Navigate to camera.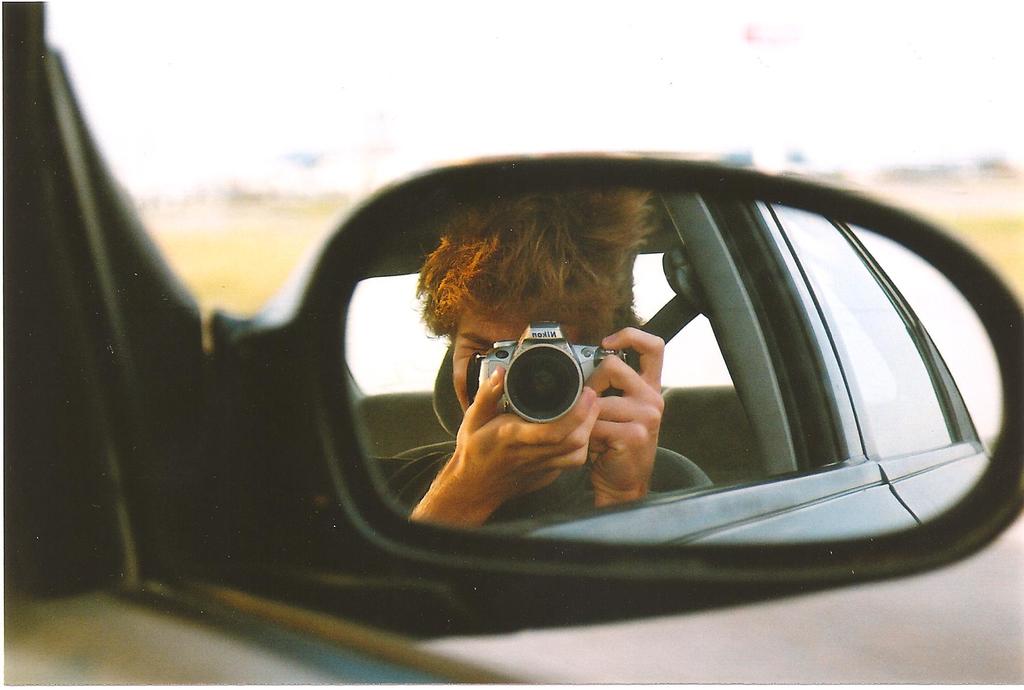
Navigation target: Rect(467, 331, 662, 452).
